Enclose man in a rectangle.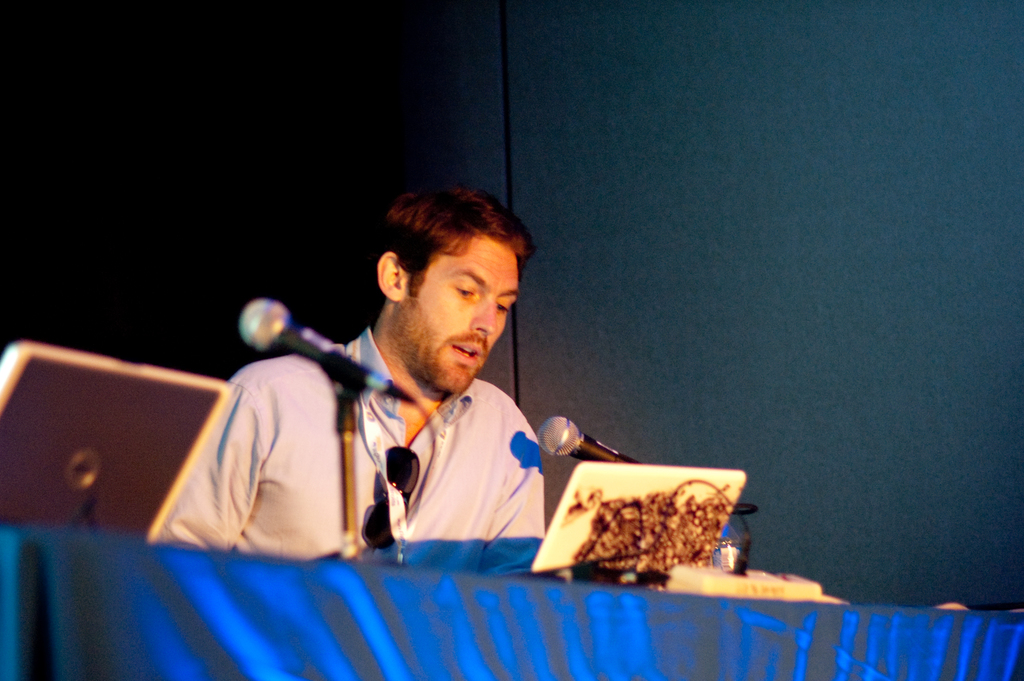
[141, 171, 582, 583].
